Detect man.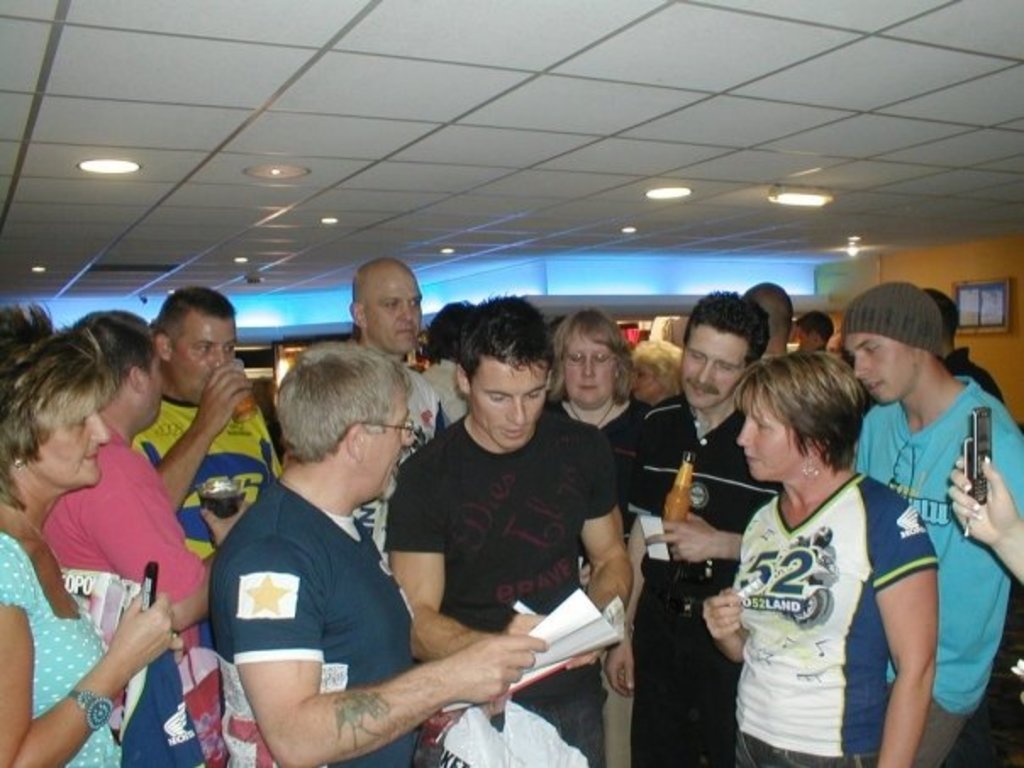
Detected at crop(387, 287, 637, 766).
